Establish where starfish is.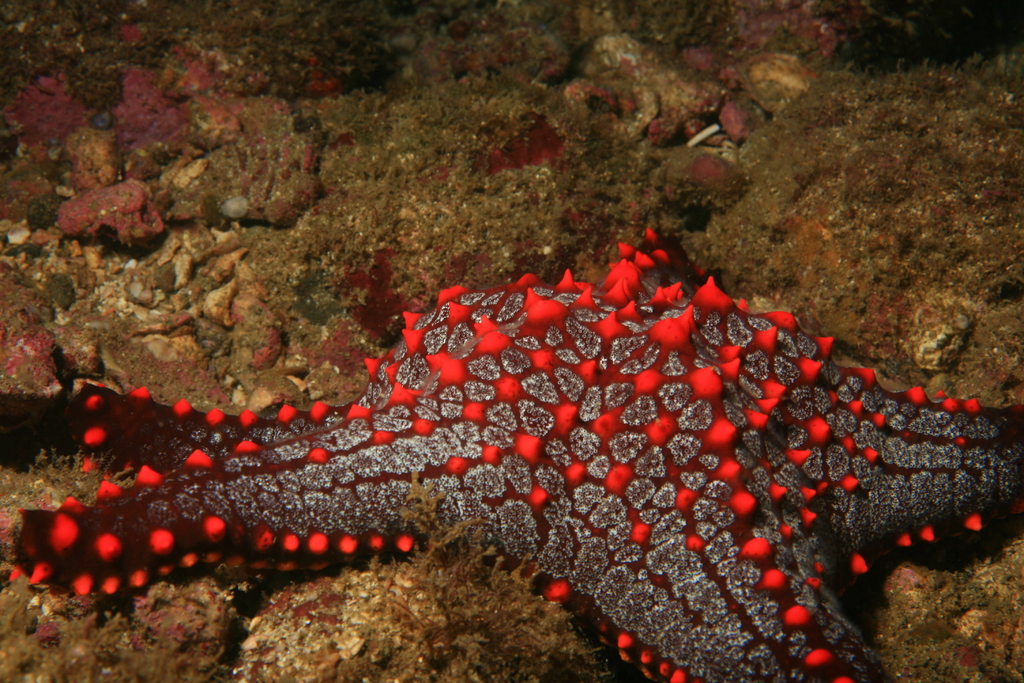
Established at left=0, top=226, right=1023, bottom=682.
